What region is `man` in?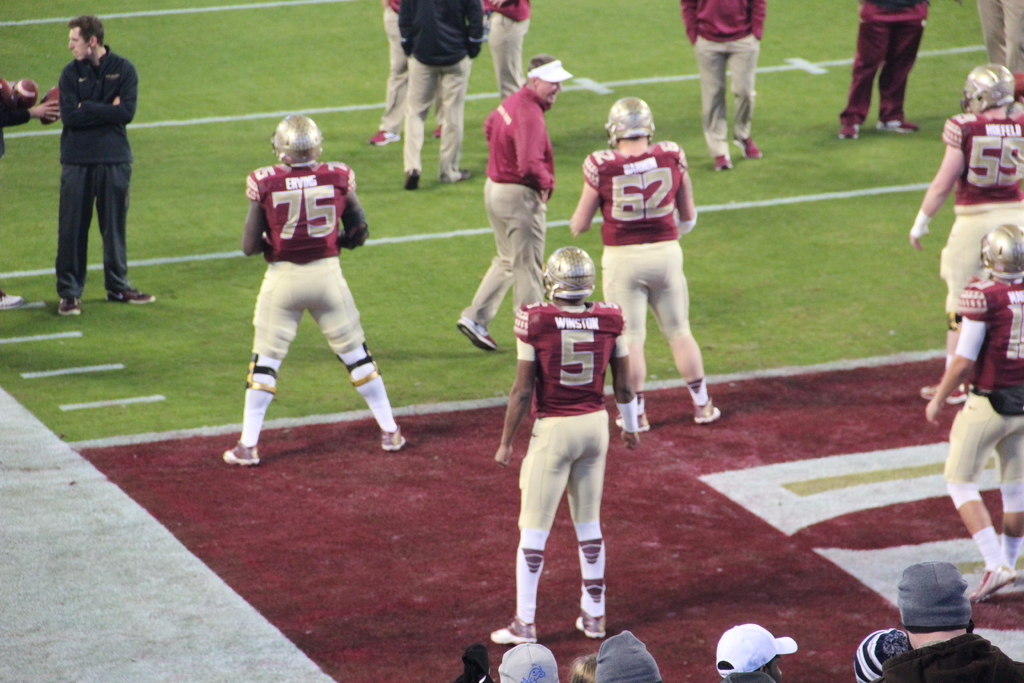
region(401, 0, 483, 190).
